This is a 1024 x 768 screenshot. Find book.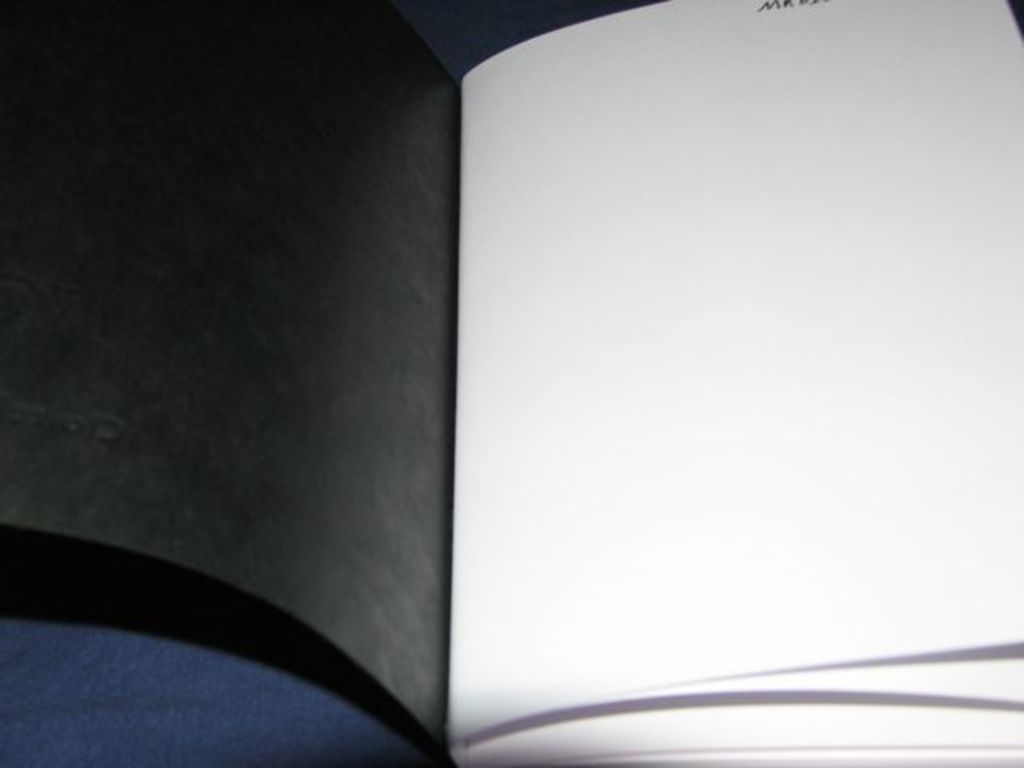
Bounding box: box(0, 0, 1011, 766).
